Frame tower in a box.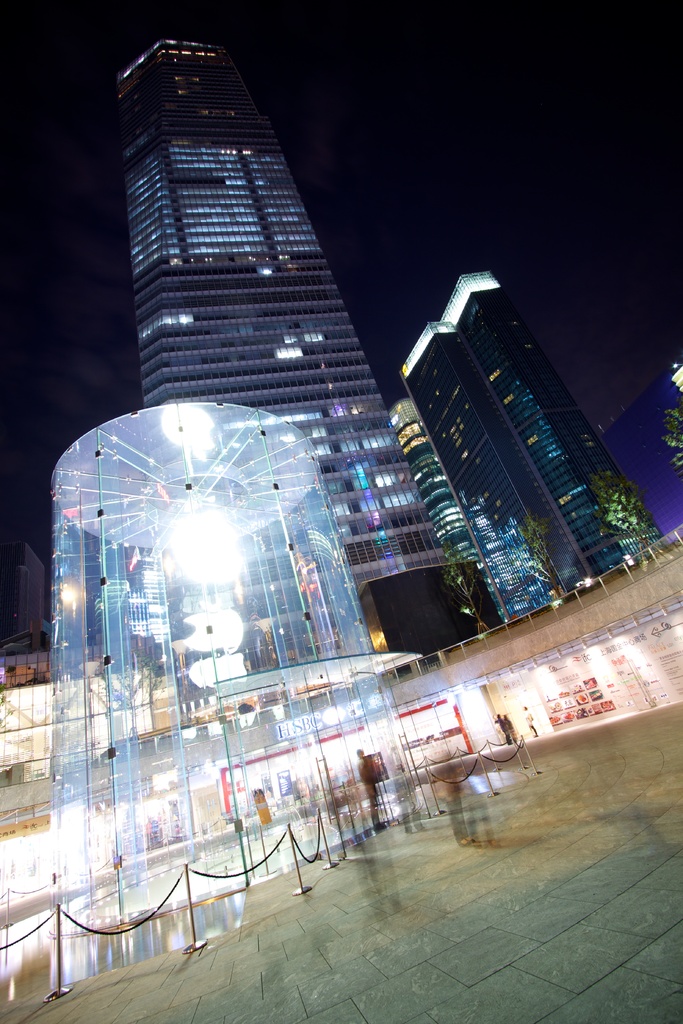
x1=386, y1=389, x2=514, y2=627.
